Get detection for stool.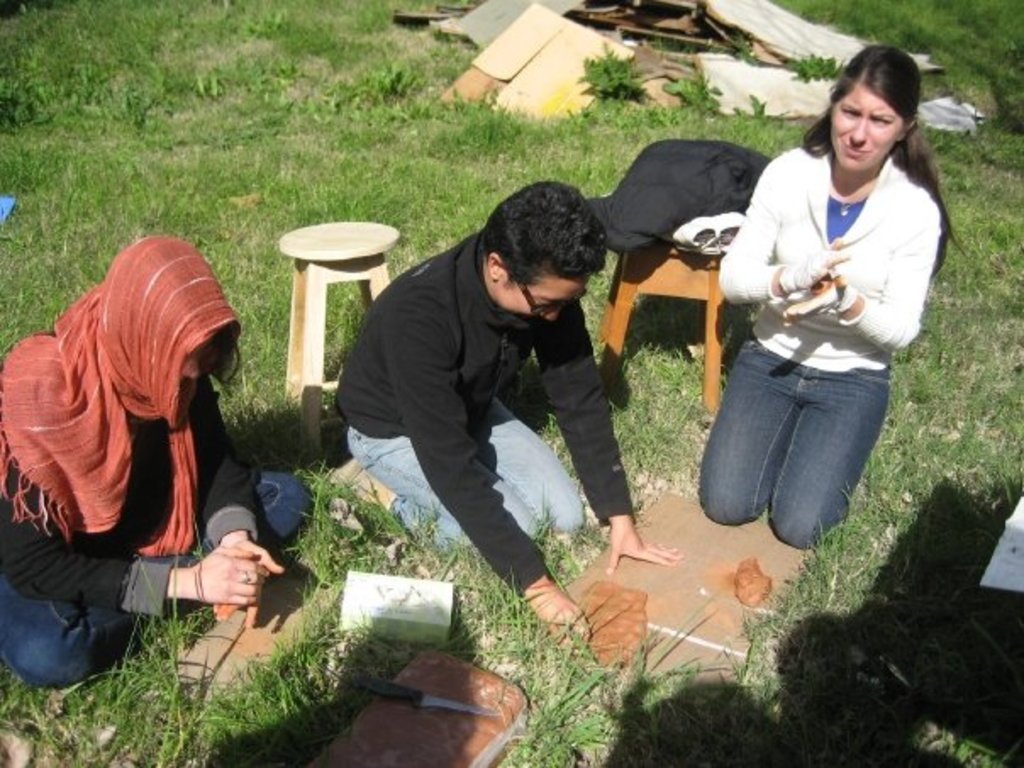
Detection: bbox=(276, 219, 400, 463).
